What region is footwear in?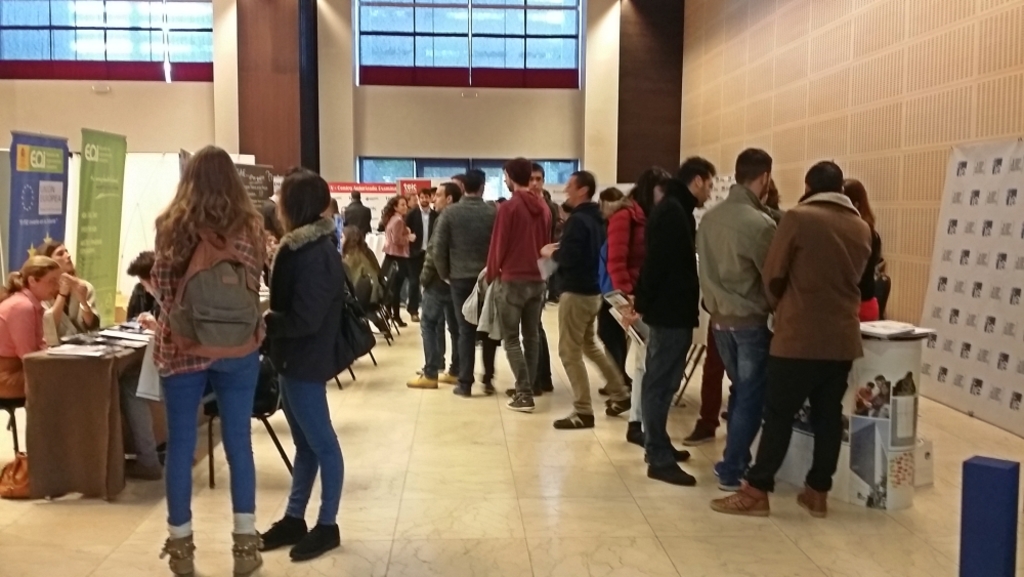
x1=722, y1=412, x2=726, y2=419.
